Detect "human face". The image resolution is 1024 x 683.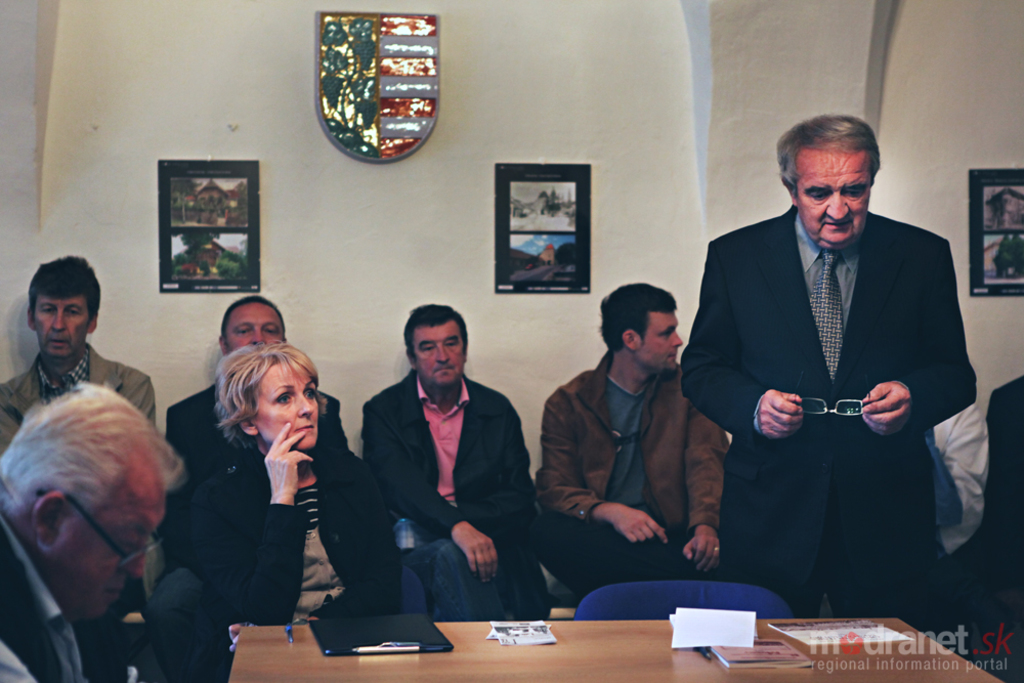
bbox(258, 356, 323, 450).
